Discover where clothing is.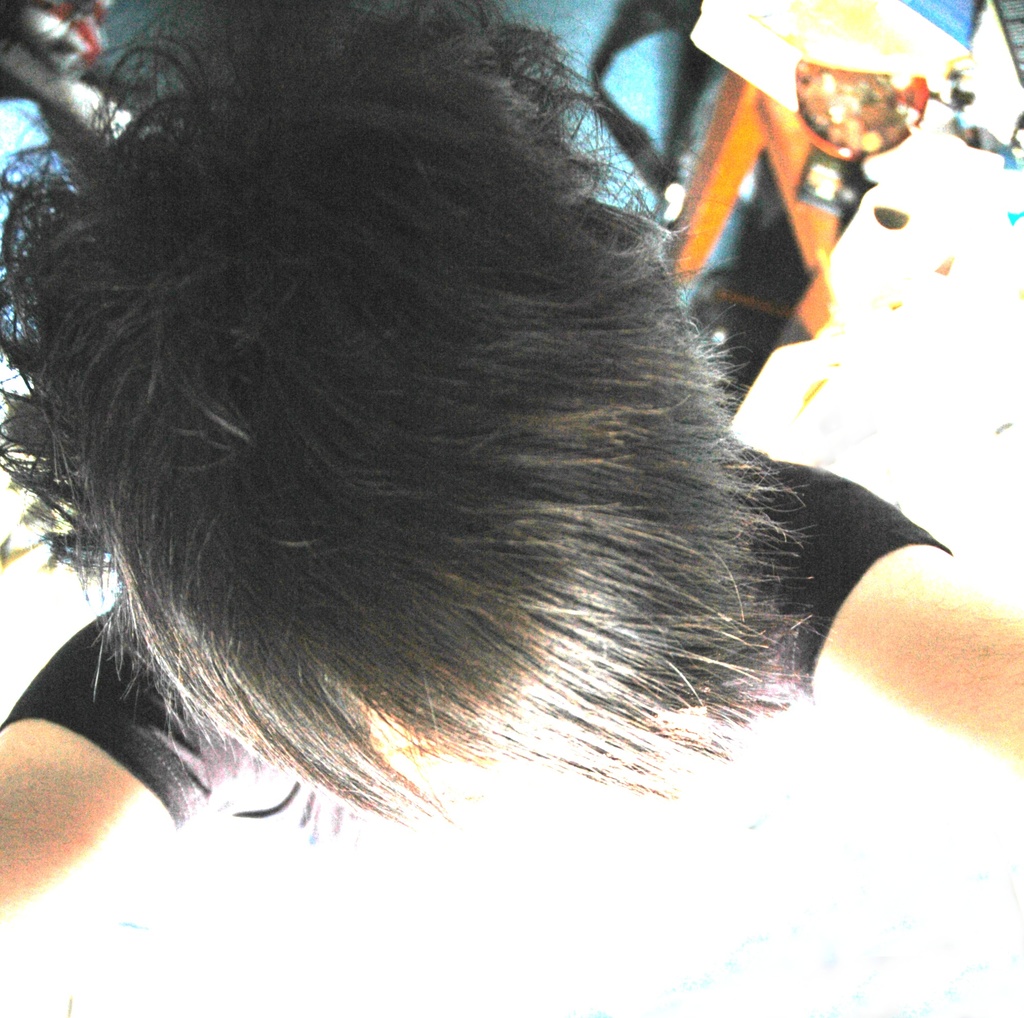
Discovered at (15,23,959,866).
